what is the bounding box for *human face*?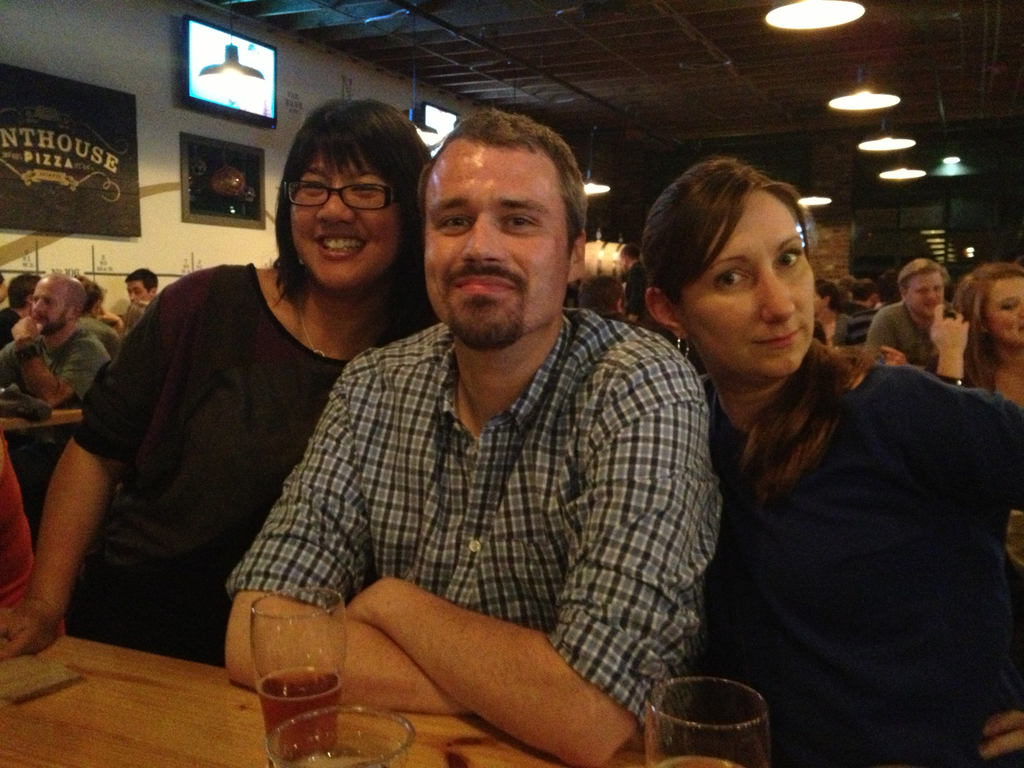
BBox(674, 184, 817, 376).
